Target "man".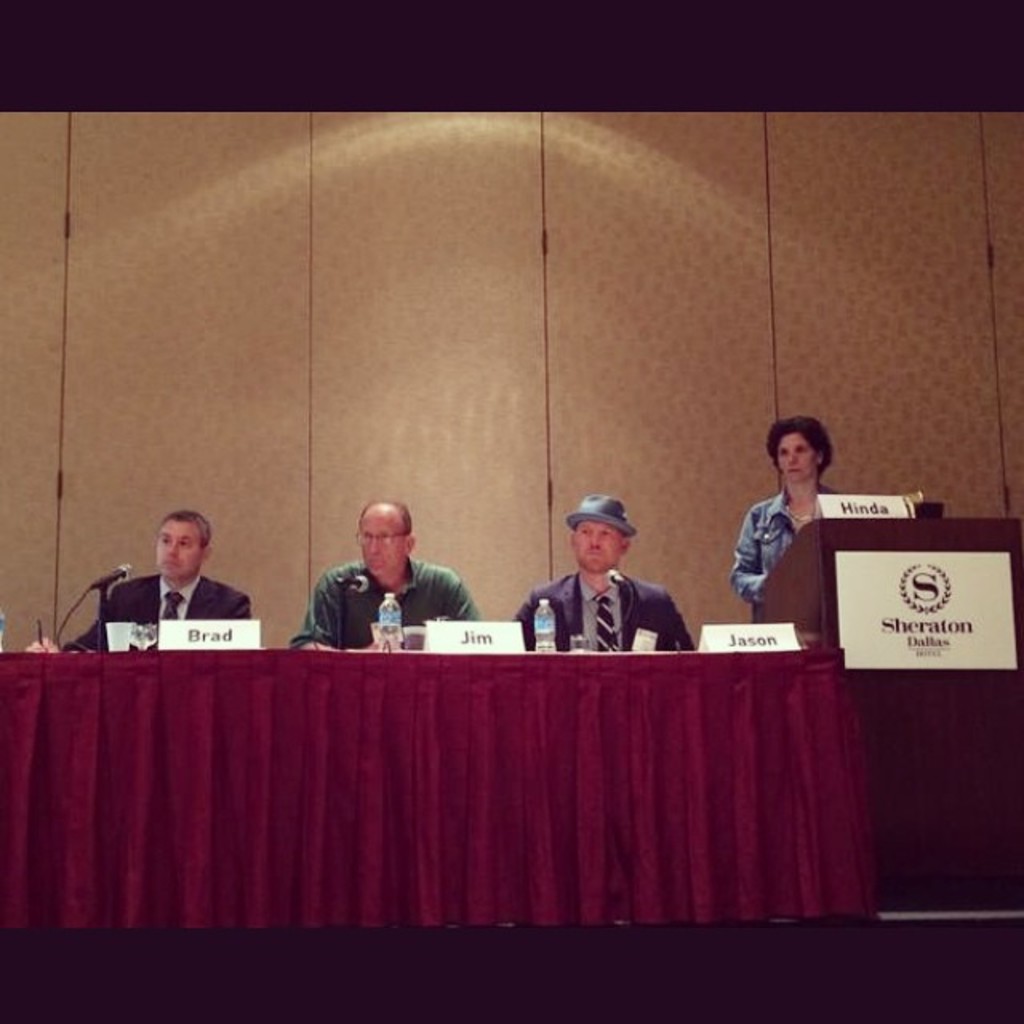
Target region: bbox=[293, 488, 493, 656].
